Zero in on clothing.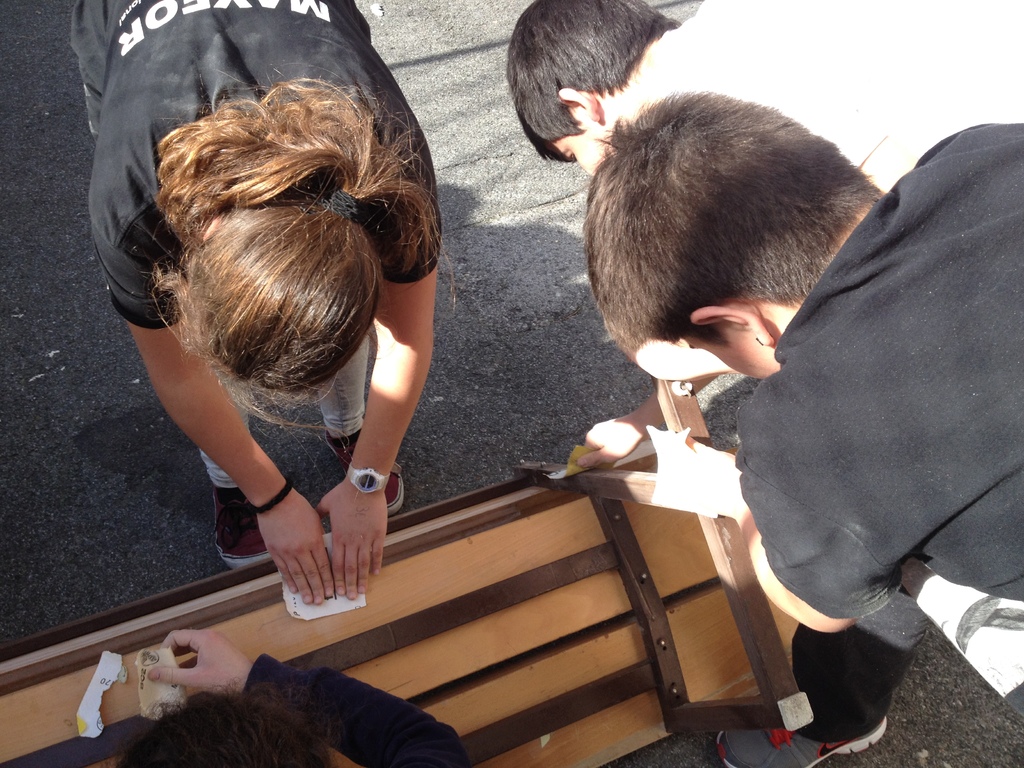
Zeroed in: {"x1": 242, "y1": 654, "x2": 471, "y2": 767}.
